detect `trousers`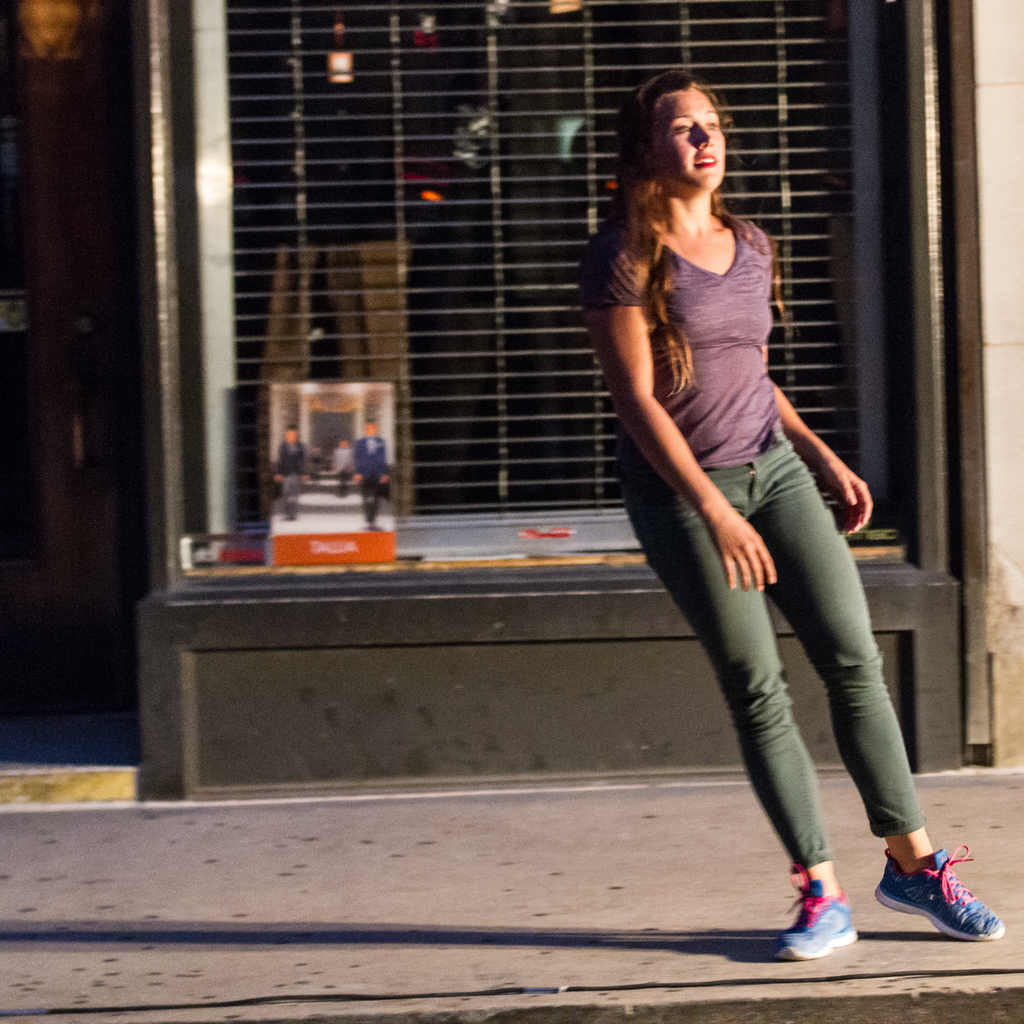
<bbox>335, 468, 349, 499</bbox>
